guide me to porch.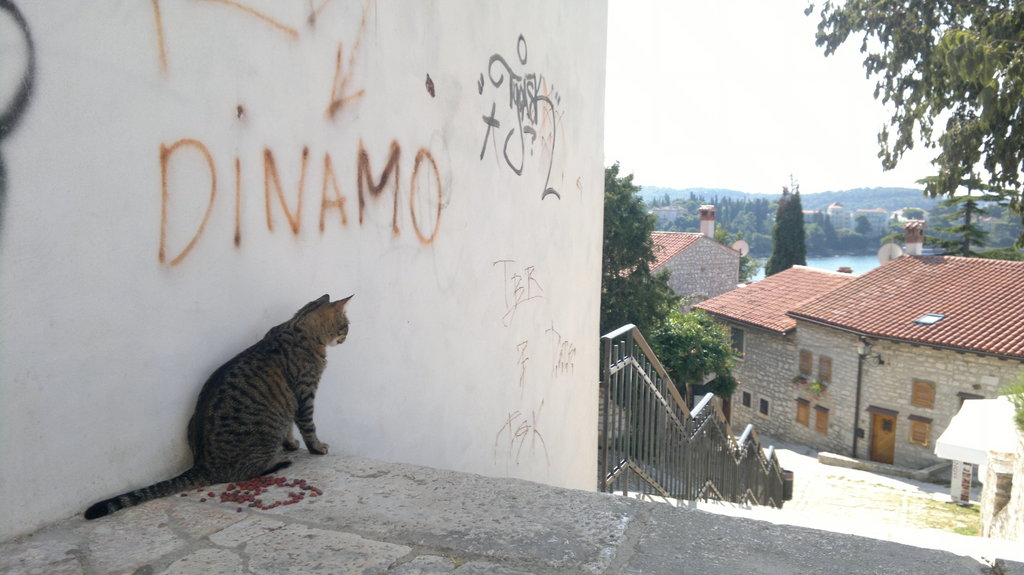
Guidance: bbox=(0, 315, 1023, 574).
